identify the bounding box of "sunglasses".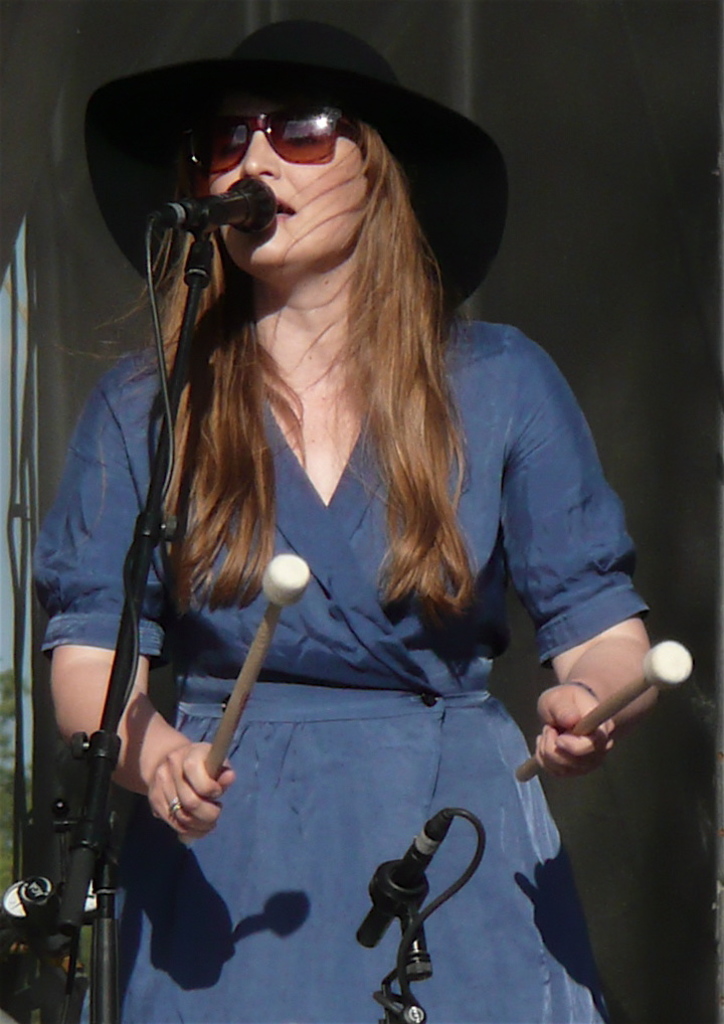
182, 99, 359, 175.
